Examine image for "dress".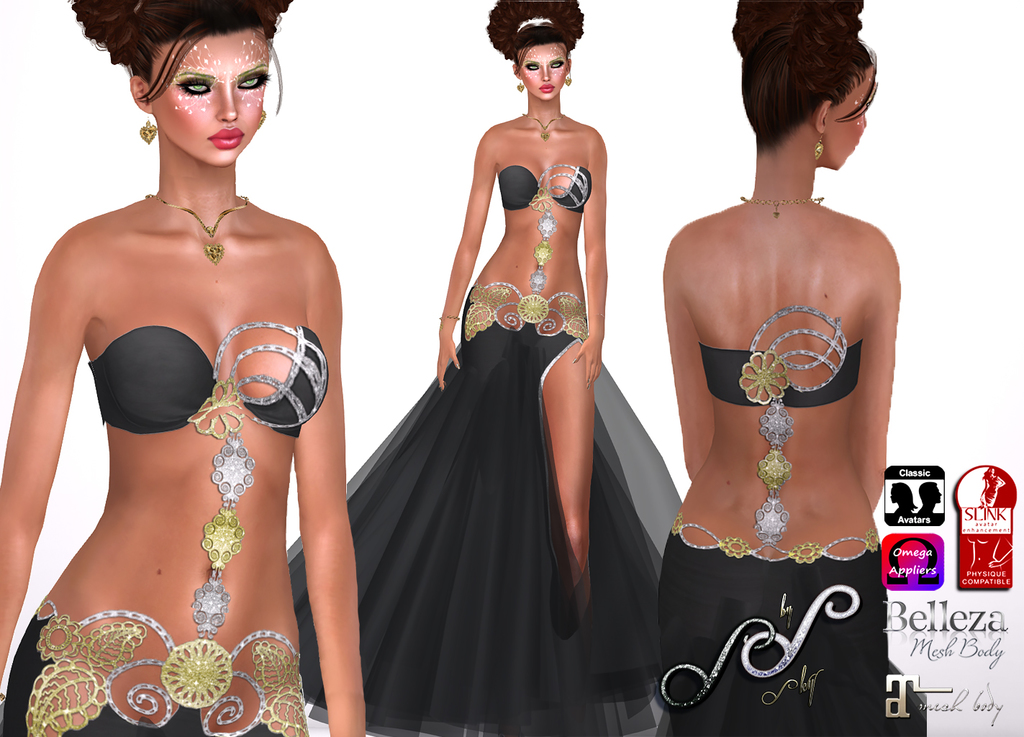
Examination result: locate(1, 320, 330, 736).
